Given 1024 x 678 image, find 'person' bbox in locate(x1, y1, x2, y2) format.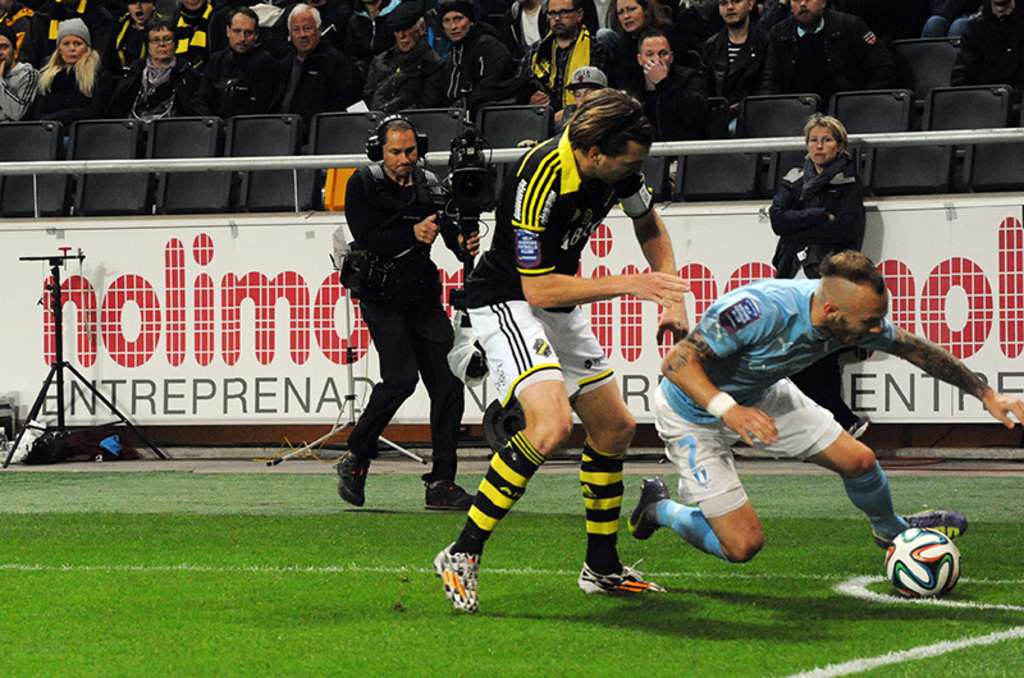
locate(165, 0, 227, 81).
